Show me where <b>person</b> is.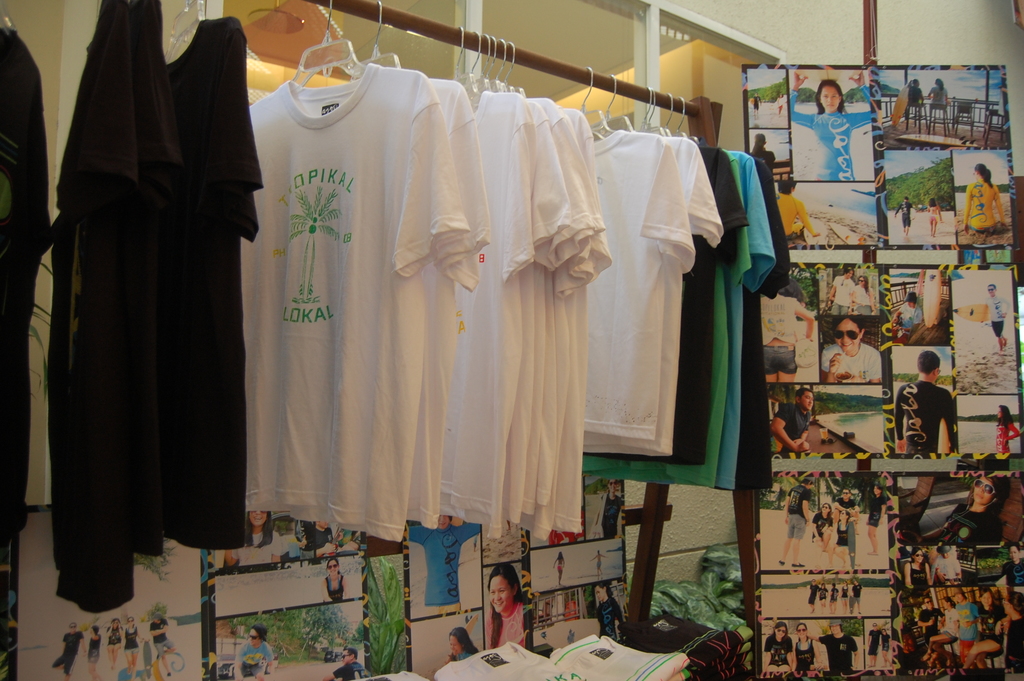
<b>person</b> is at select_region(895, 345, 956, 454).
